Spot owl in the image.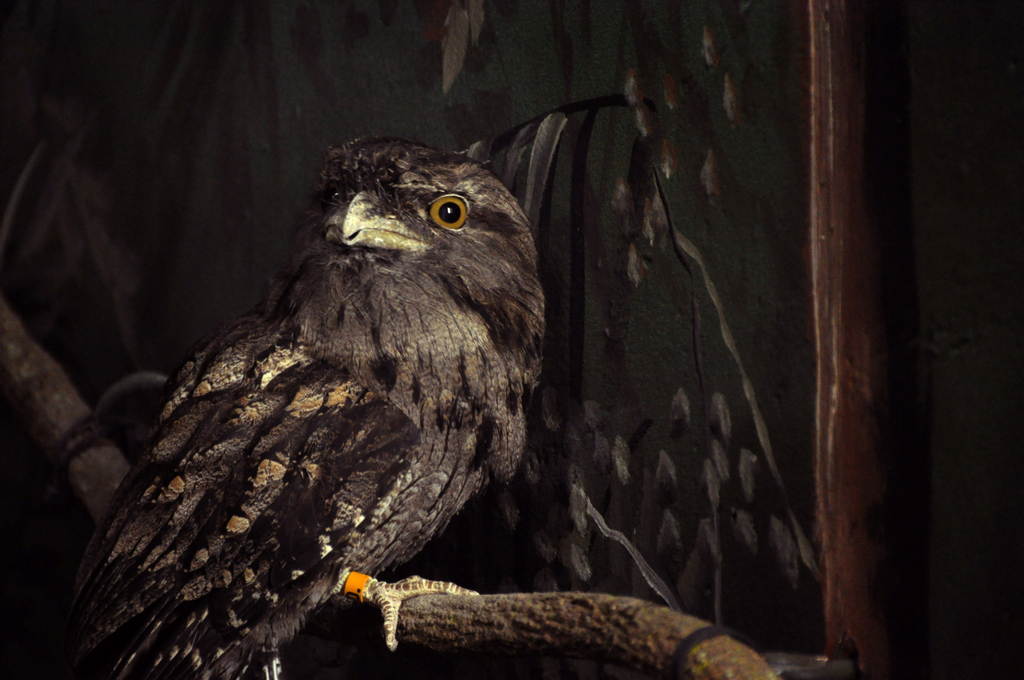
owl found at {"x1": 63, "y1": 132, "x2": 550, "y2": 679}.
